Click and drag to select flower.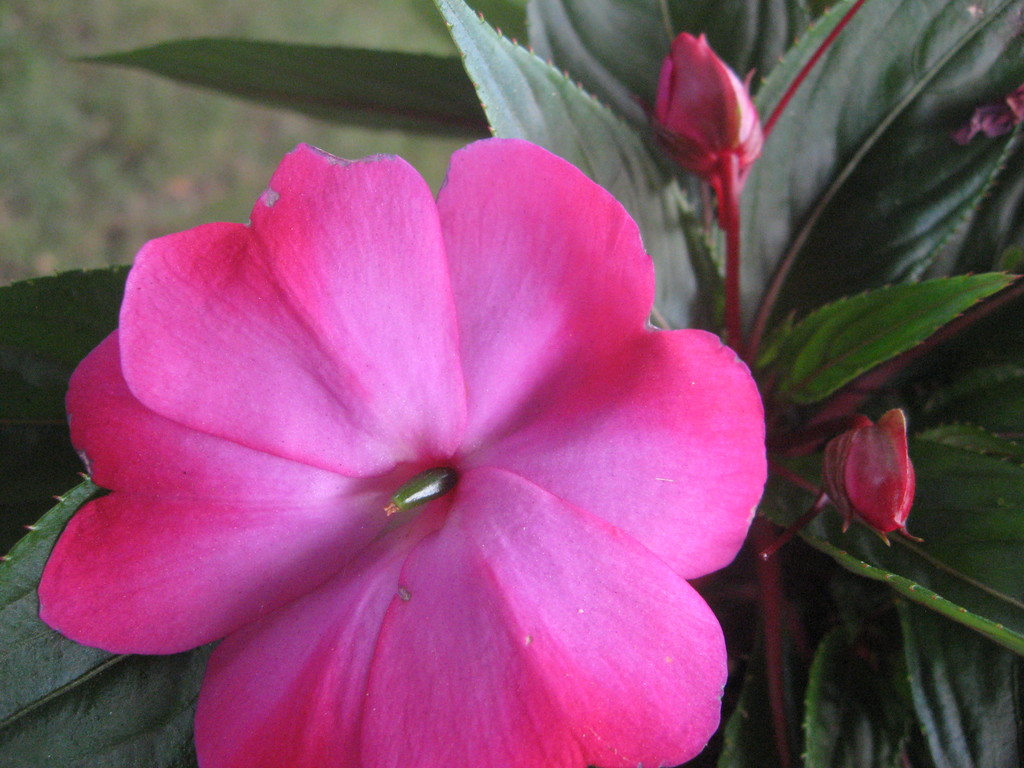
Selection: bbox(816, 408, 927, 549).
